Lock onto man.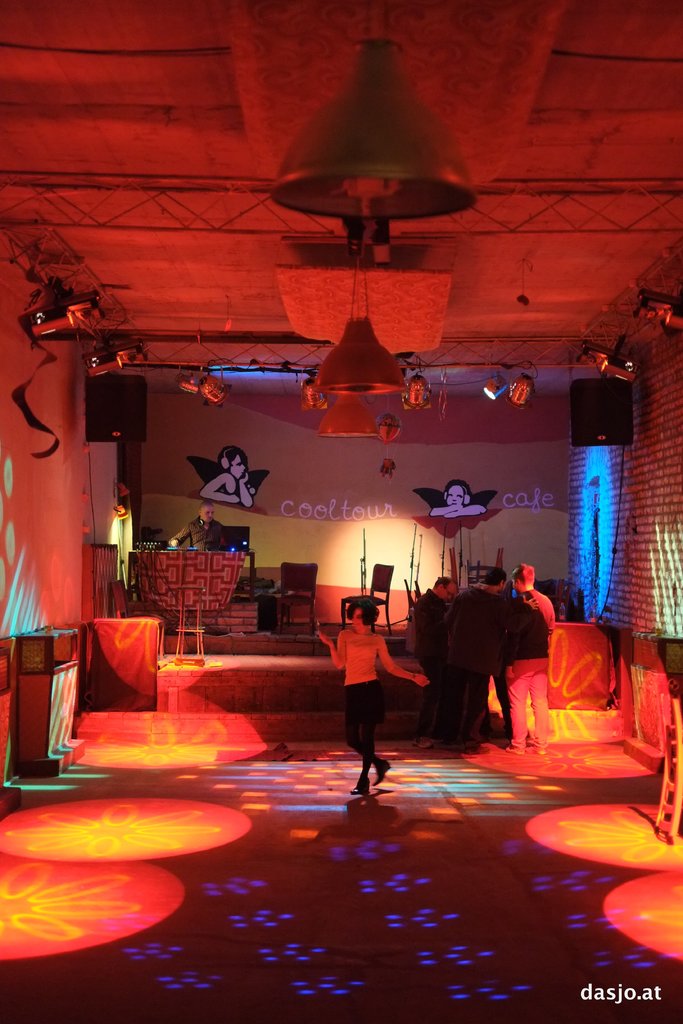
Locked: detection(171, 502, 245, 560).
